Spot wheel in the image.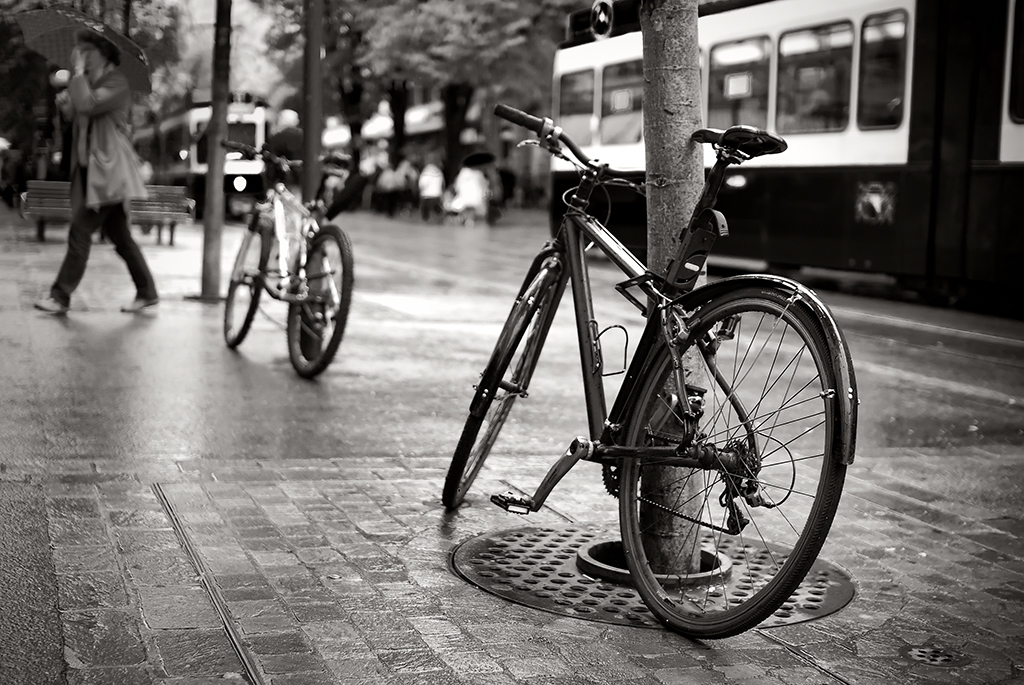
wheel found at pyautogui.locateOnScreen(291, 225, 356, 380).
